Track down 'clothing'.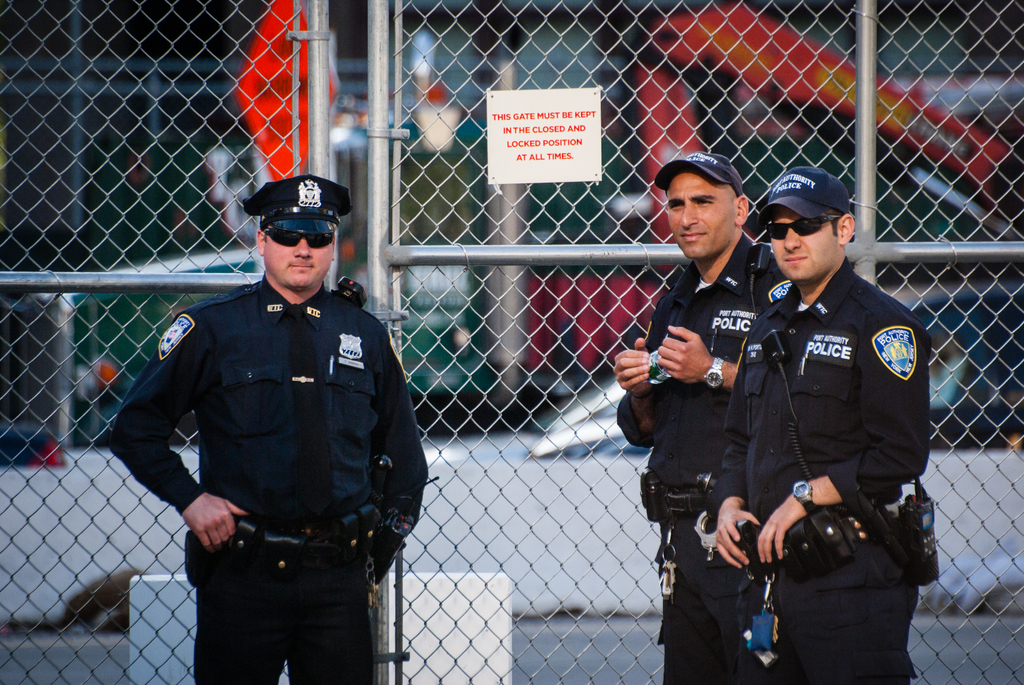
Tracked to x1=722 y1=261 x2=922 y2=684.
